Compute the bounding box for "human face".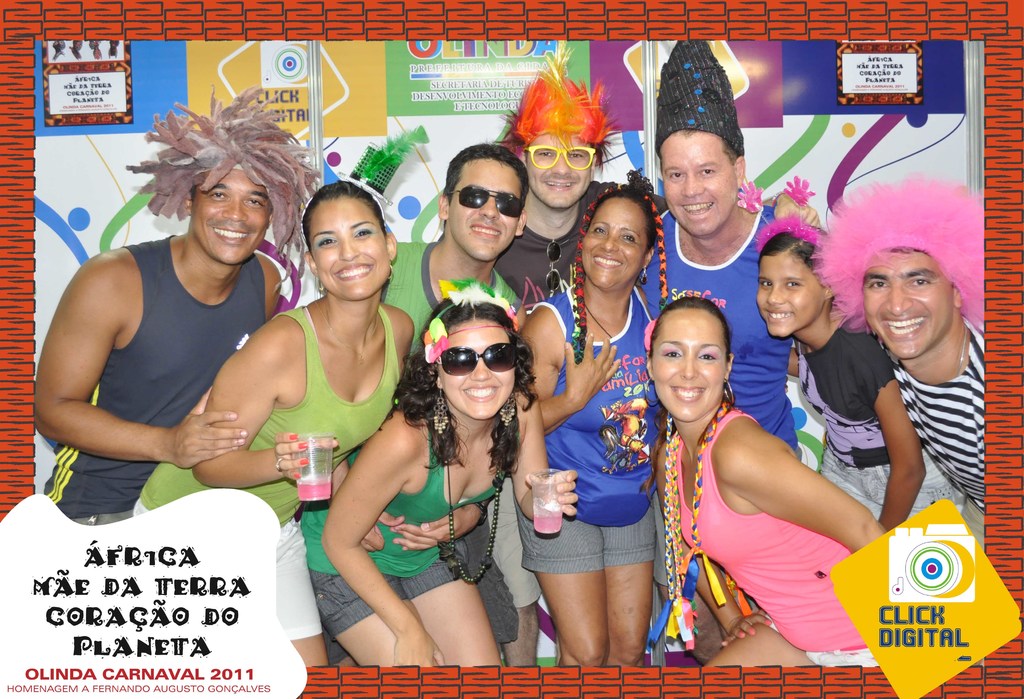
[x1=582, y1=197, x2=651, y2=289].
